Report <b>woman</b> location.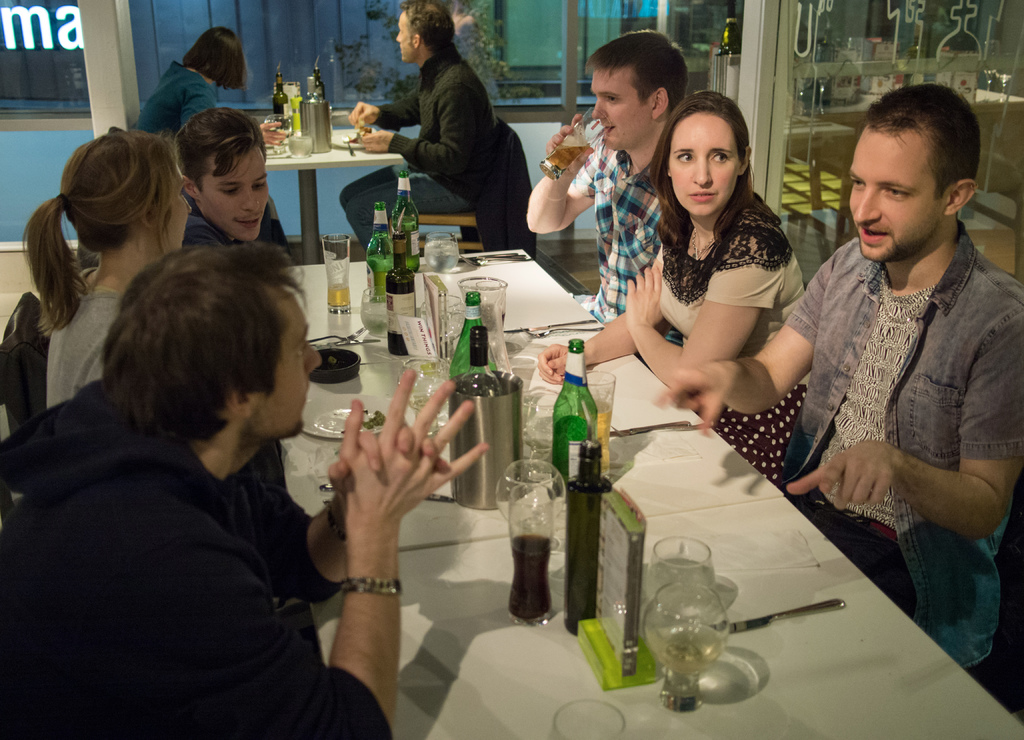
Report: bbox=(127, 21, 294, 247).
